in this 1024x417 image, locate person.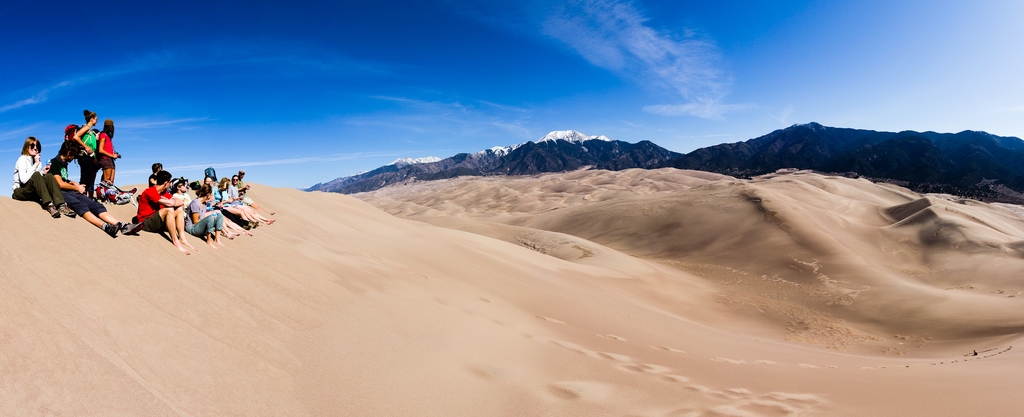
Bounding box: <region>98, 118, 119, 189</region>.
